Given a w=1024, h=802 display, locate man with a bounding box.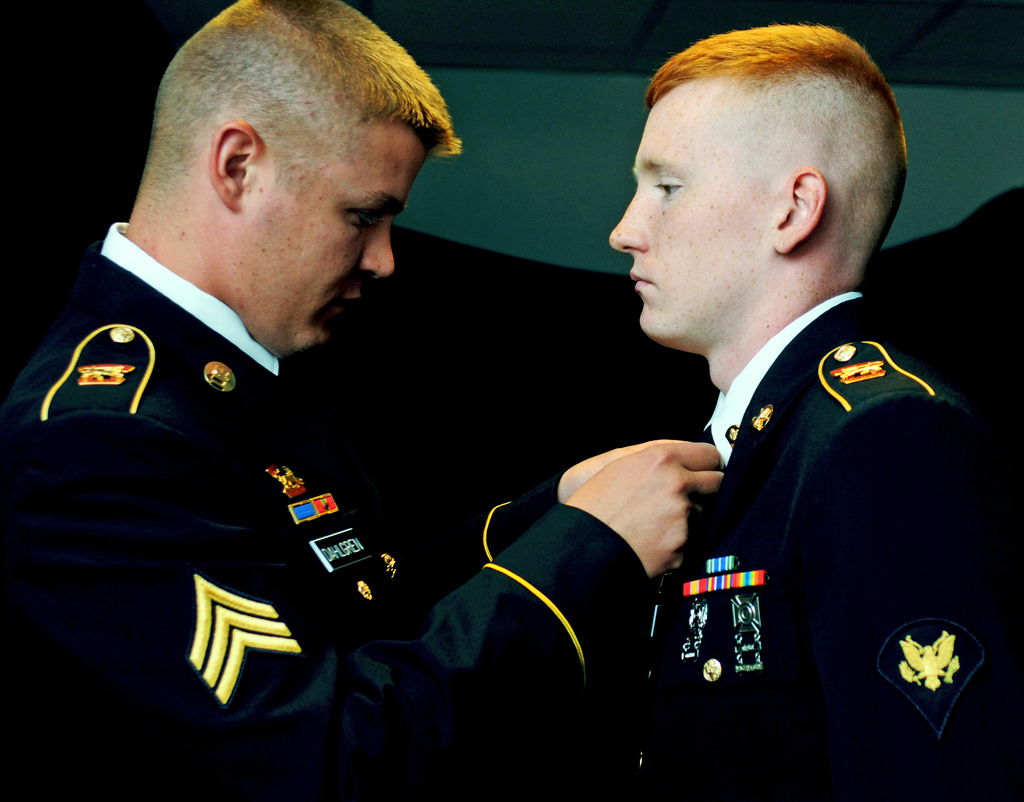
Located: <box>0,0,724,801</box>.
